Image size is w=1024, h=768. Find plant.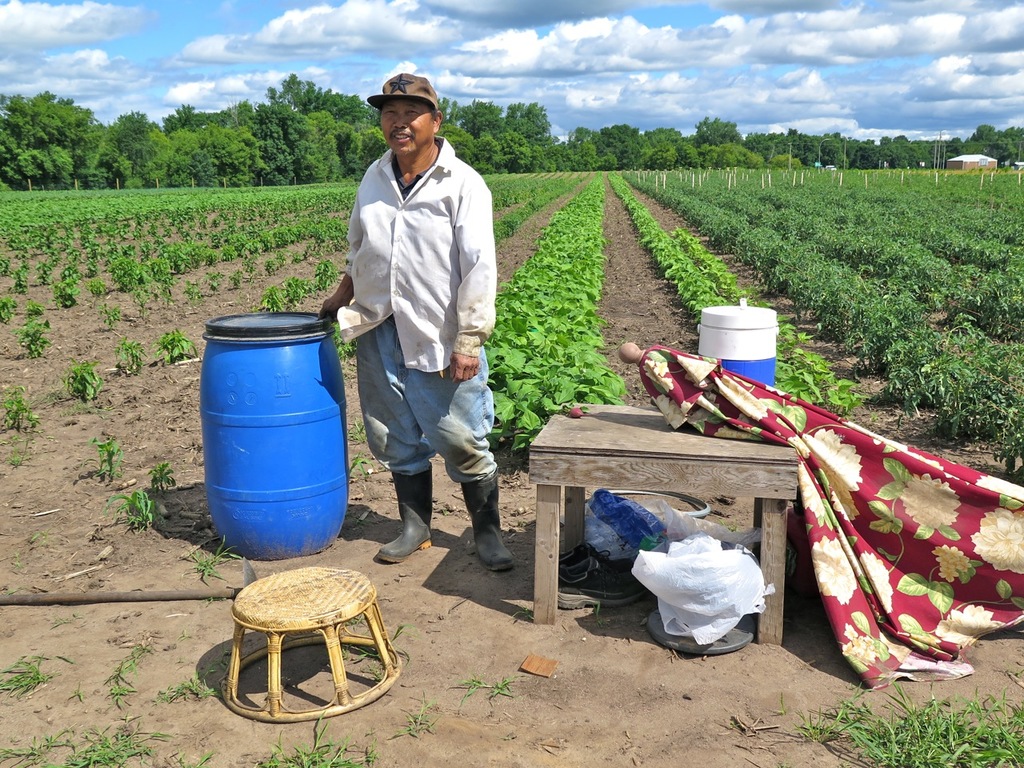
[left=106, top=482, right=162, bottom=528].
